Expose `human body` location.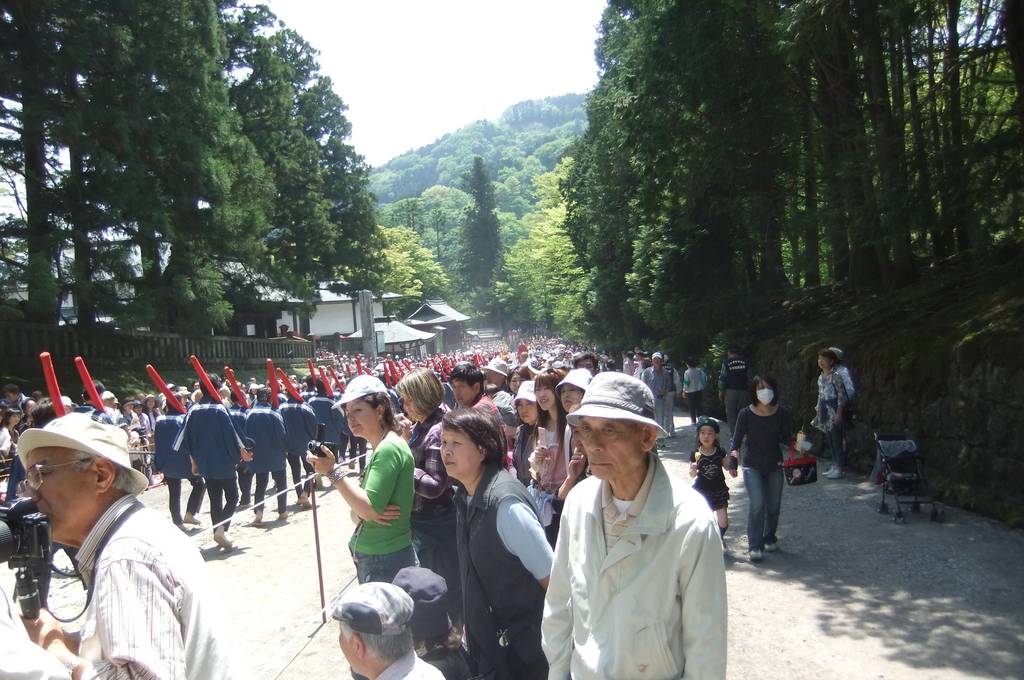
Exposed at x1=151 y1=385 x2=201 y2=525.
